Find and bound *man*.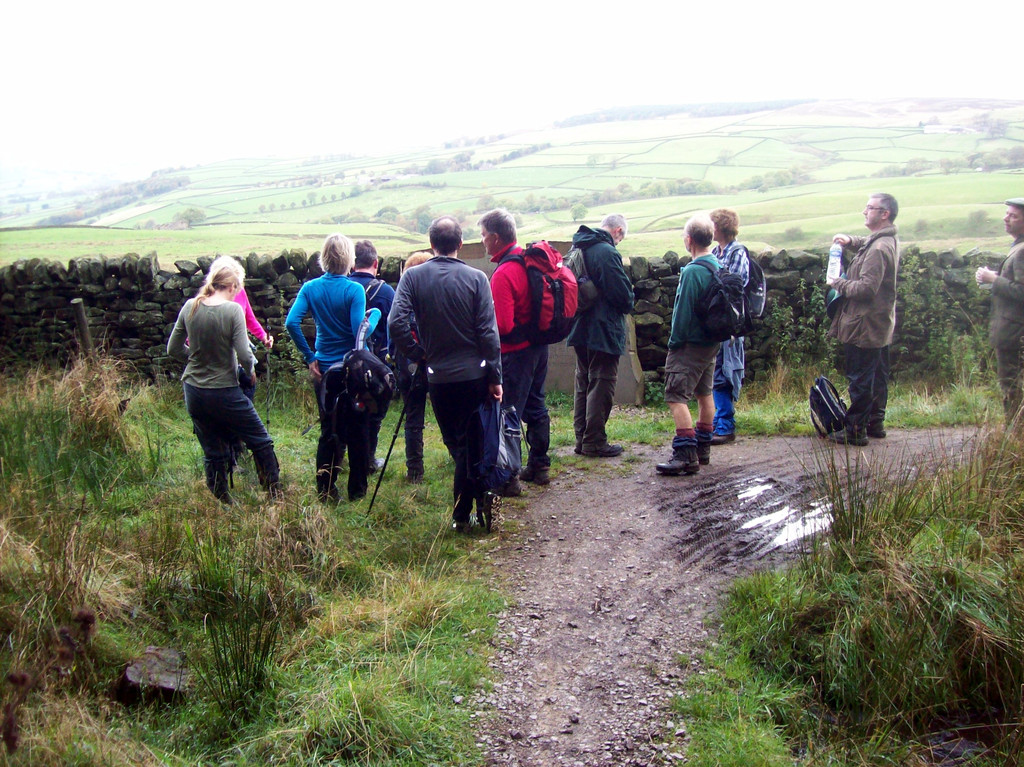
Bound: select_region(387, 218, 507, 528).
